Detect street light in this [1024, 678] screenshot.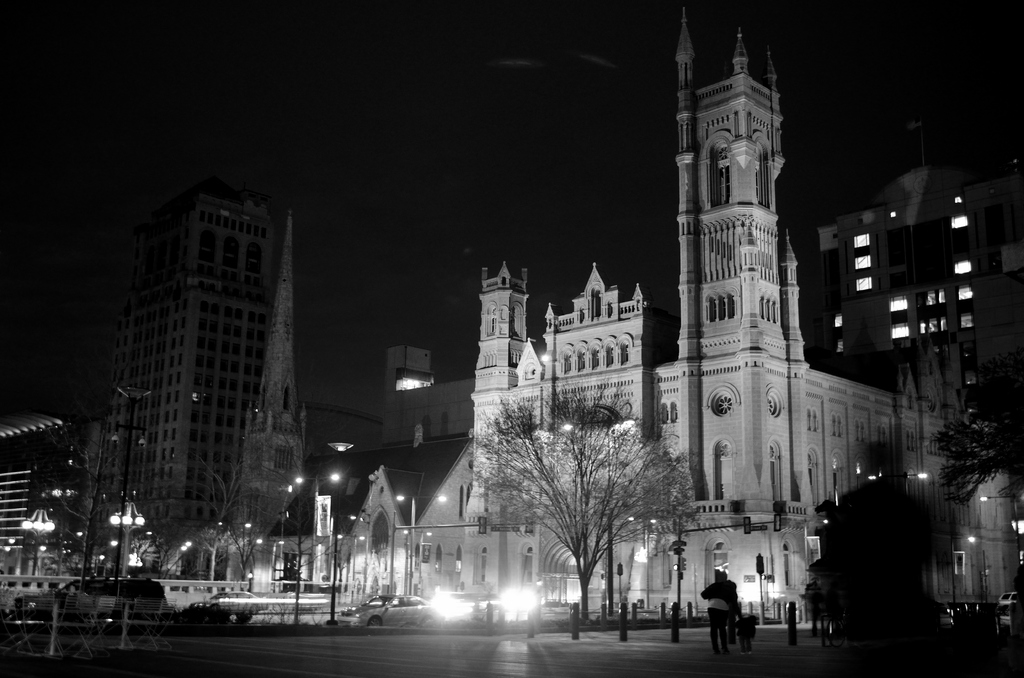
Detection: x1=110, y1=421, x2=149, y2=575.
